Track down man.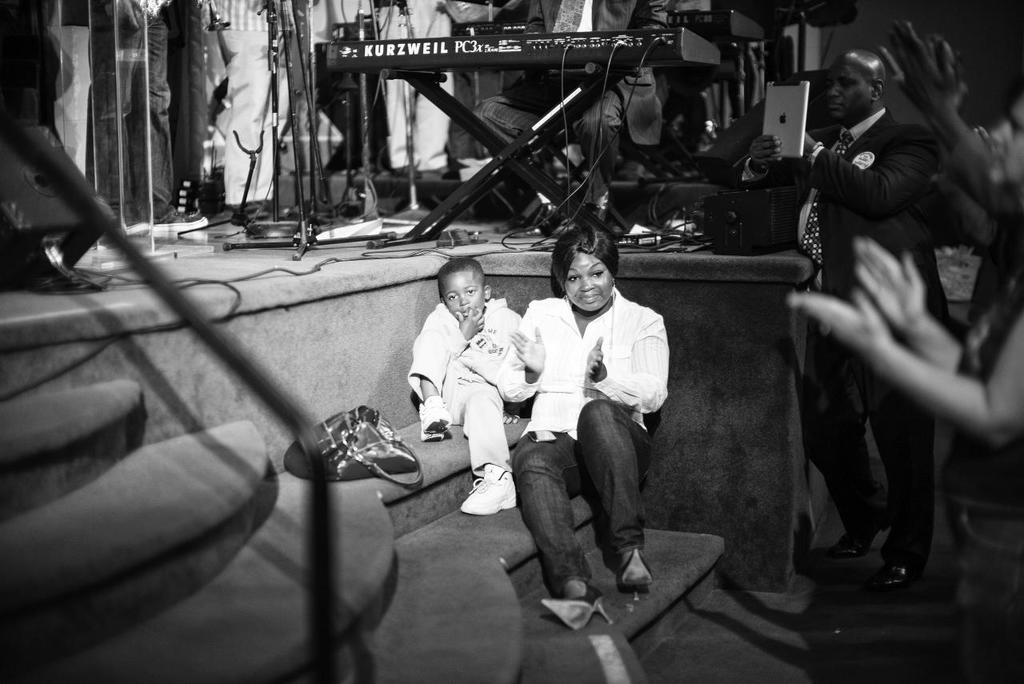
Tracked to 727,50,941,594.
